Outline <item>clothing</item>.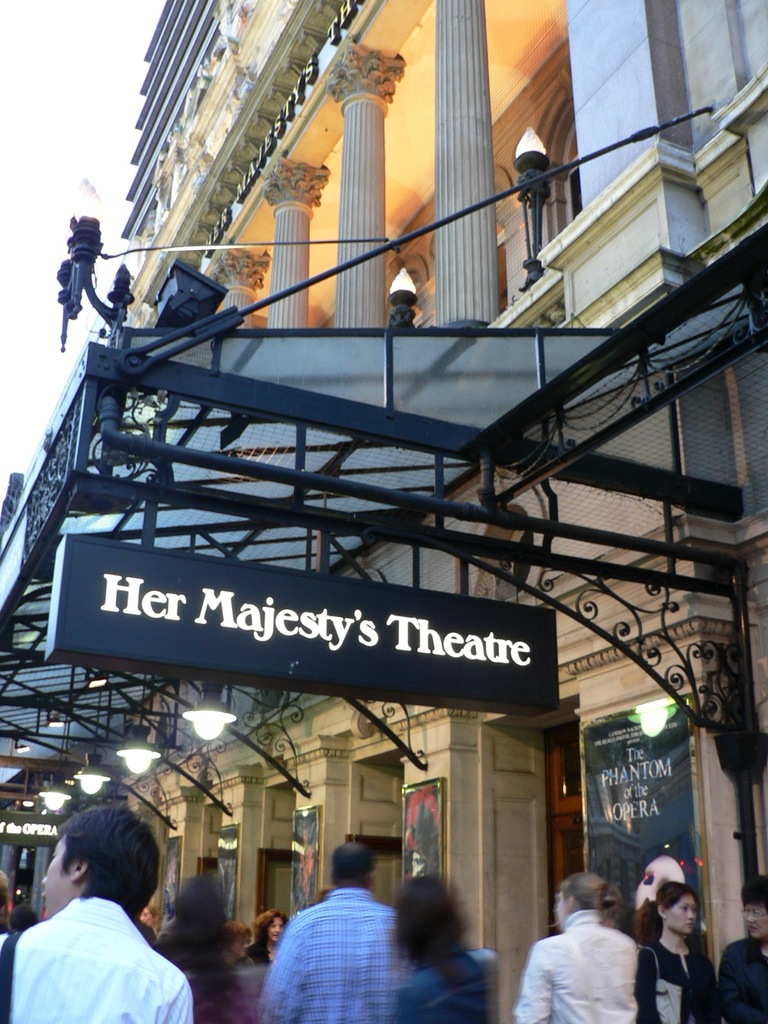
Outline: locate(518, 893, 667, 1023).
